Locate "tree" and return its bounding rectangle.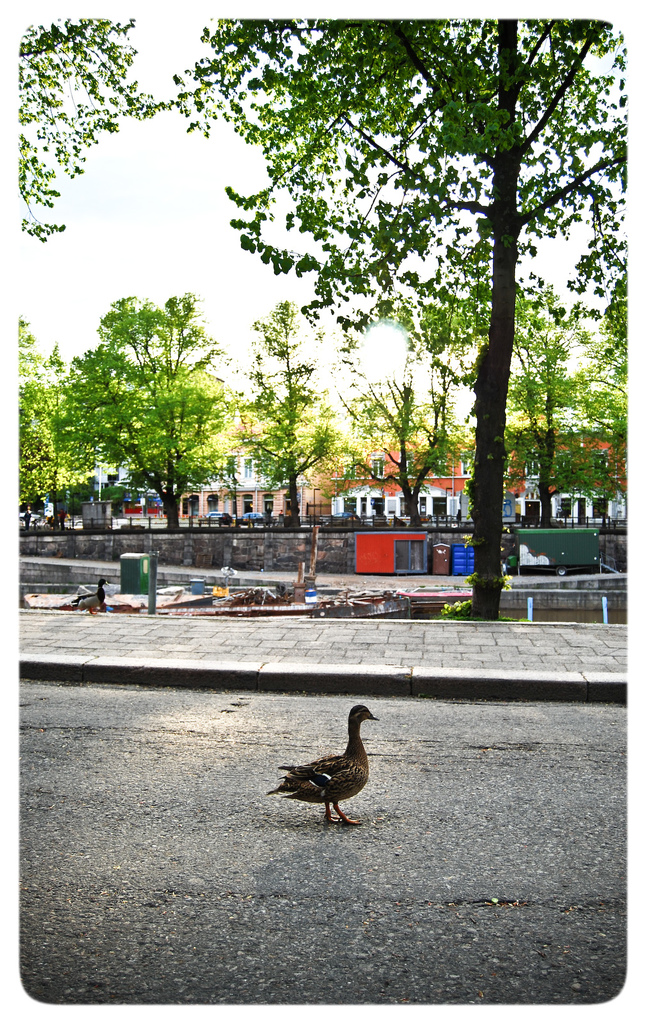
341:358:447:533.
